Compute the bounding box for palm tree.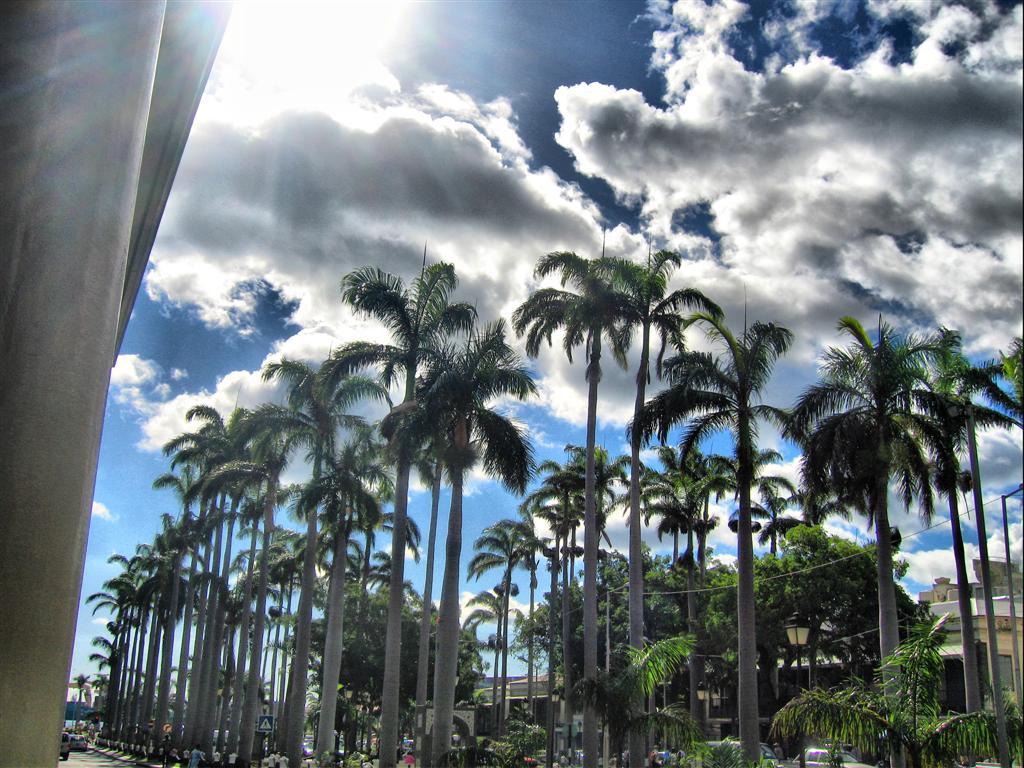
{"left": 317, "top": 270, "right": 432, "bottom": 761}.
